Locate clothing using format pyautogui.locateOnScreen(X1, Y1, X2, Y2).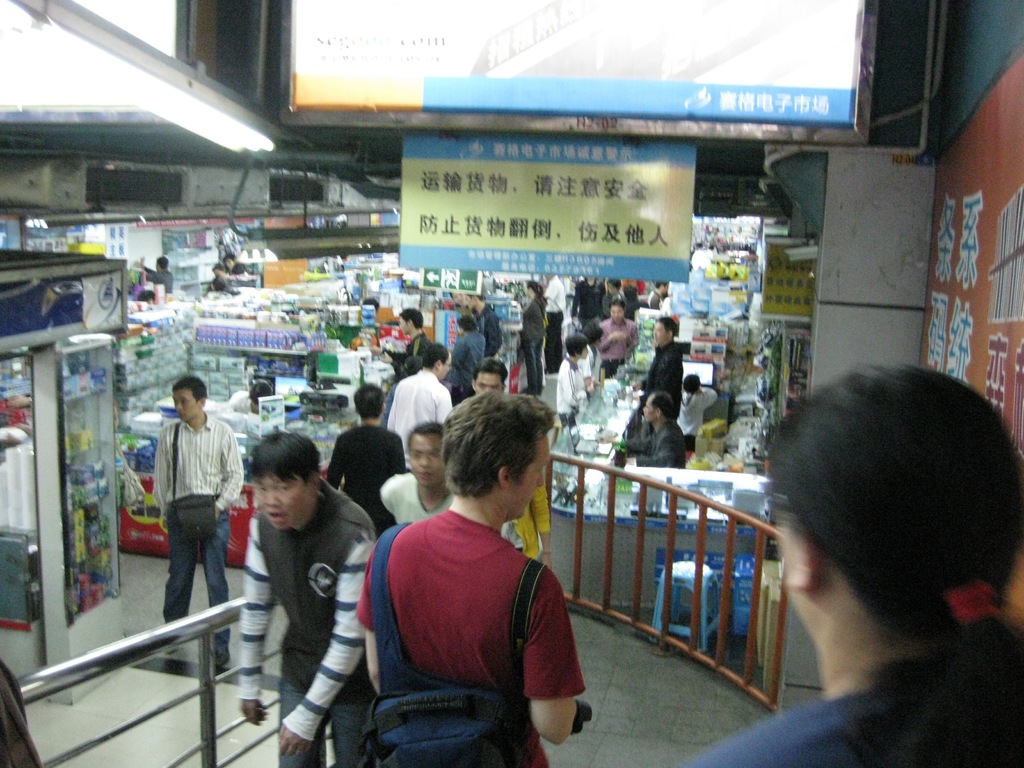
pyautogui.locateOnScreen(672, 395, 714, 444).
